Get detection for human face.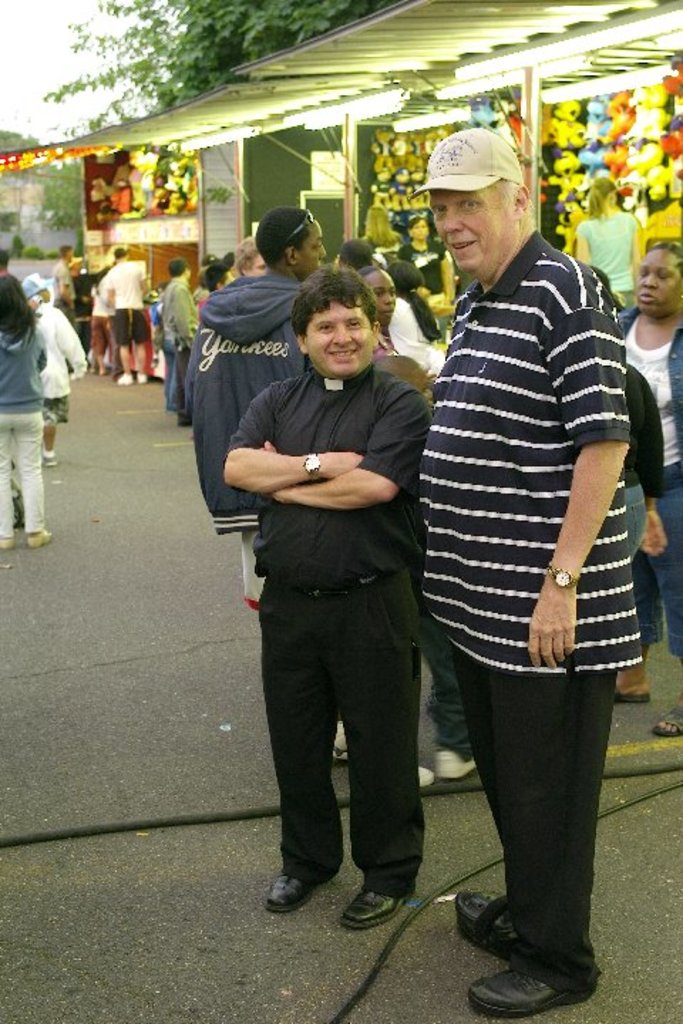
Detection: rect(407, 210, 434, 245).
